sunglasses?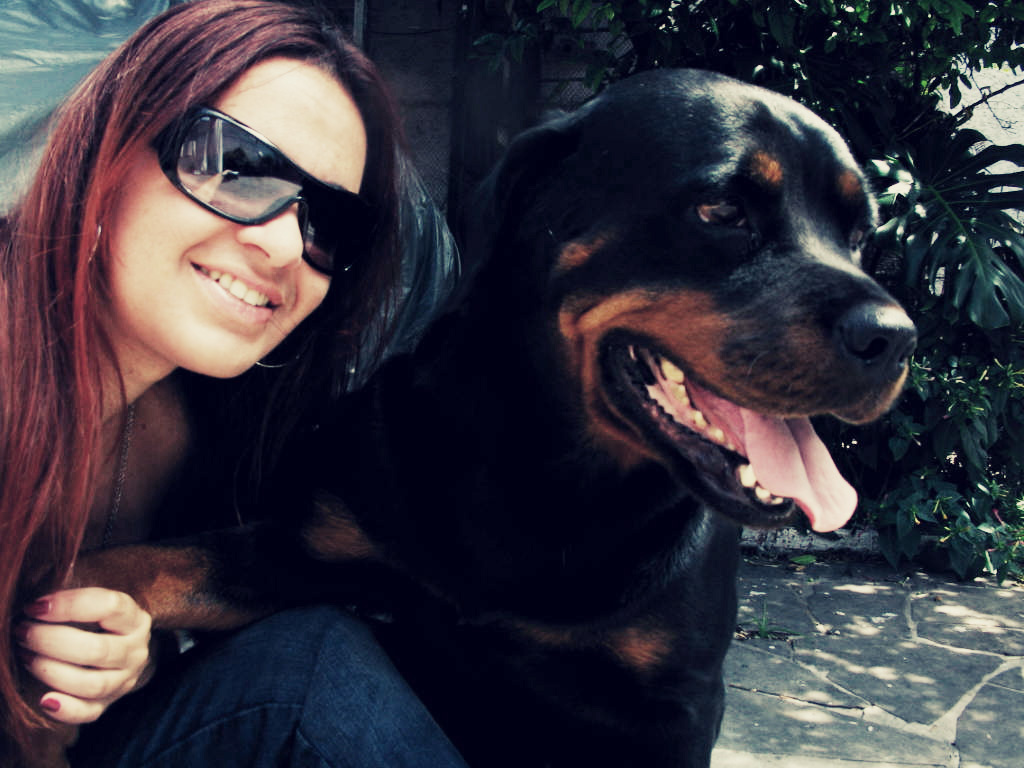
detection(147, 103, 382, 281)
